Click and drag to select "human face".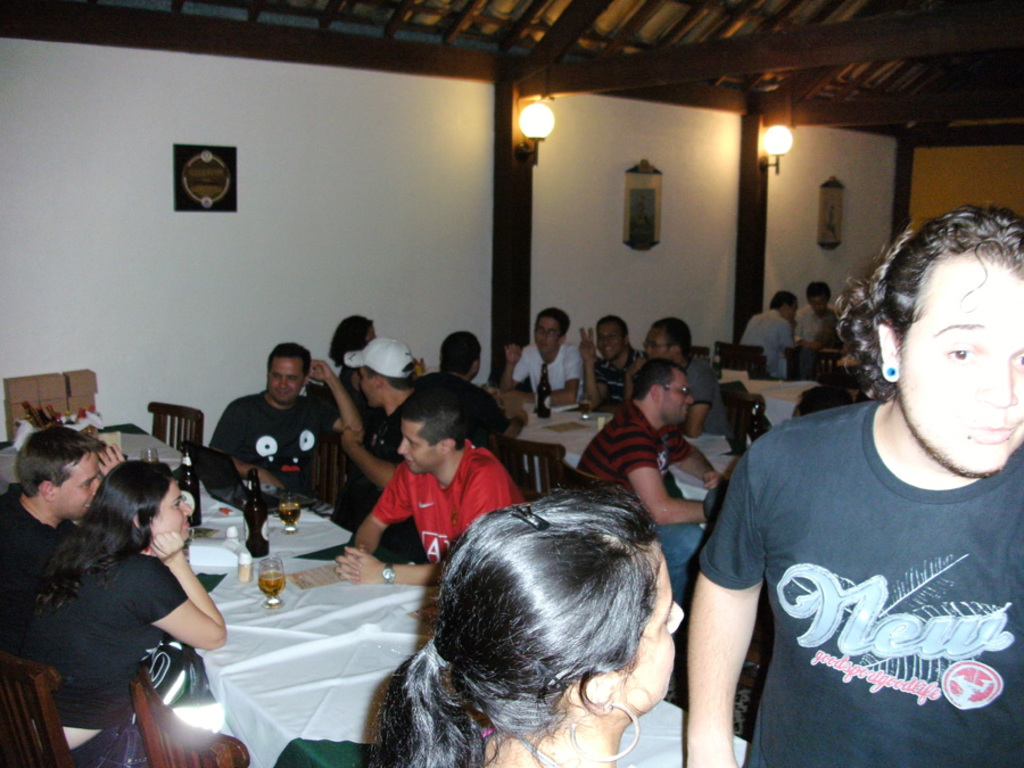
Selection: [x1=150, y1=484, x2=193, y2=540].
